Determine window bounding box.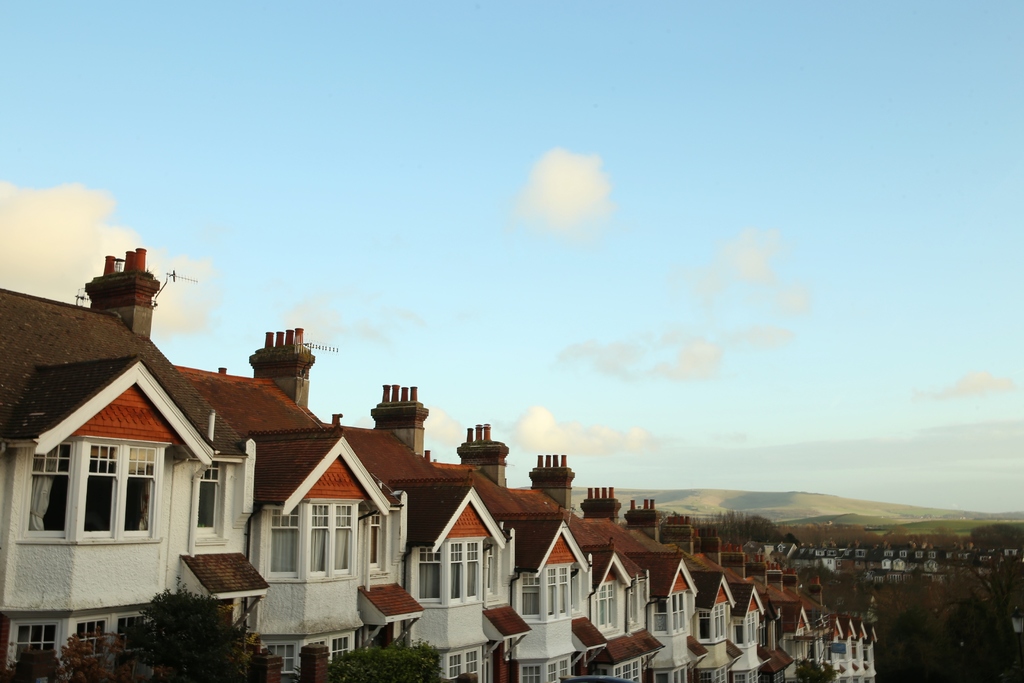
Determined: (424, 539, 480, 603).
